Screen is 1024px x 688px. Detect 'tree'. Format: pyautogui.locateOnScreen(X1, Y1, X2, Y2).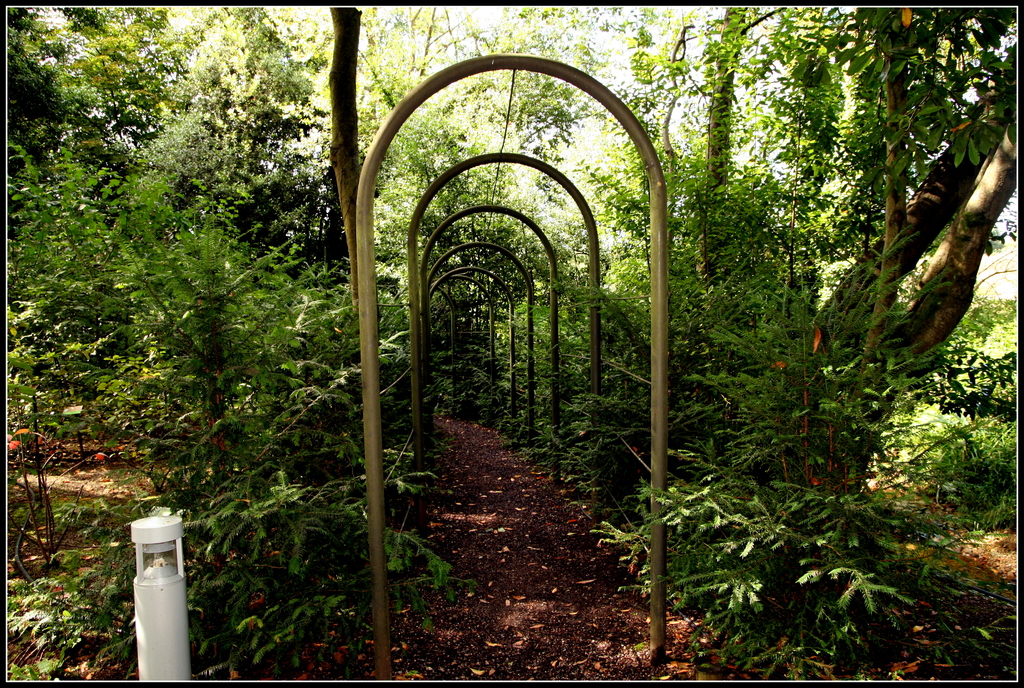
pyautogui.locateOnScreen(494, 204, 659, 449).
